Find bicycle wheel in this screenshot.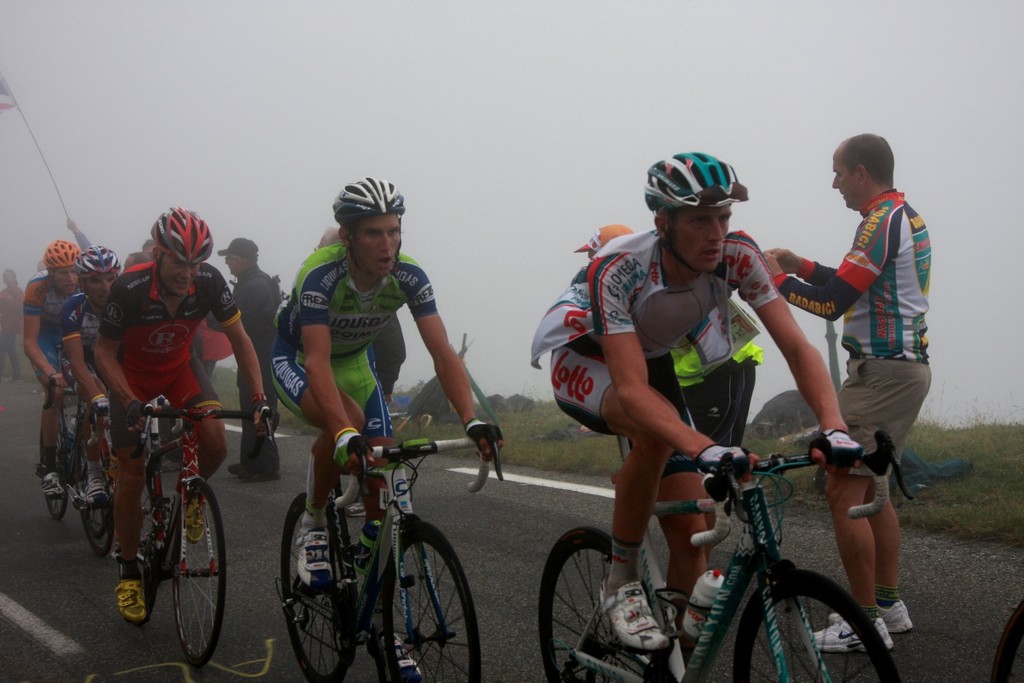
The bounding box for bicycle wheel is box=[40, 405, 74, 526].
